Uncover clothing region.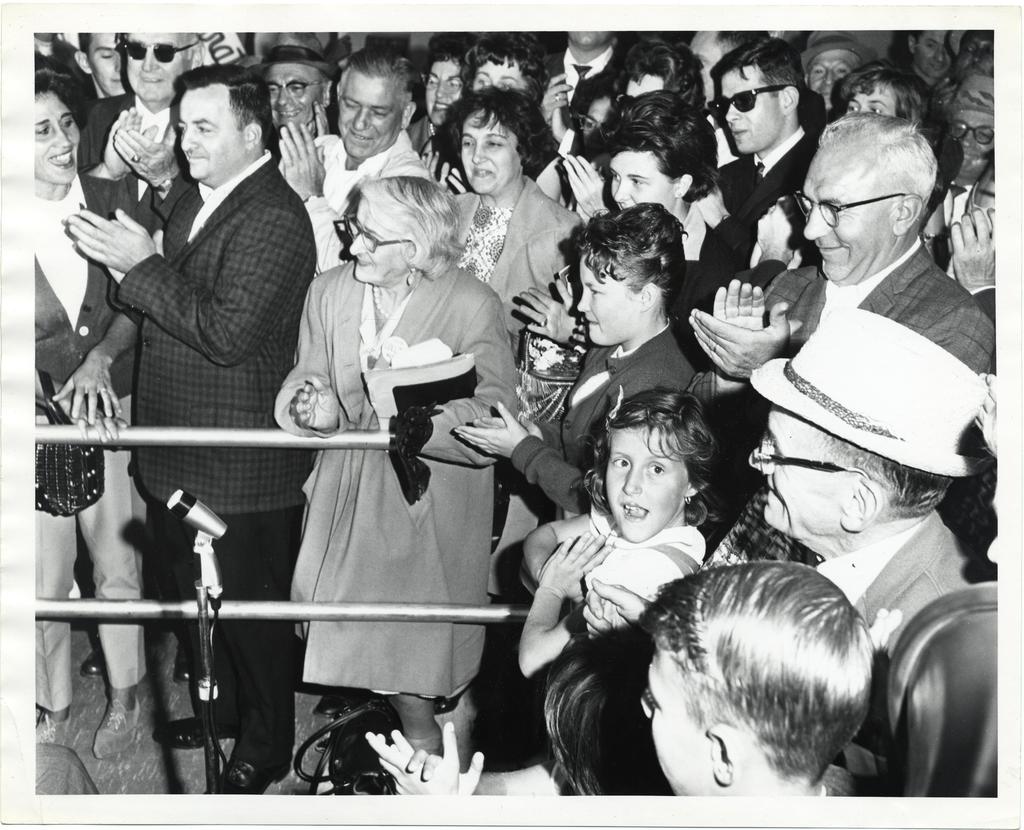
Uncovered: box=[810, 509, 979, 652].
